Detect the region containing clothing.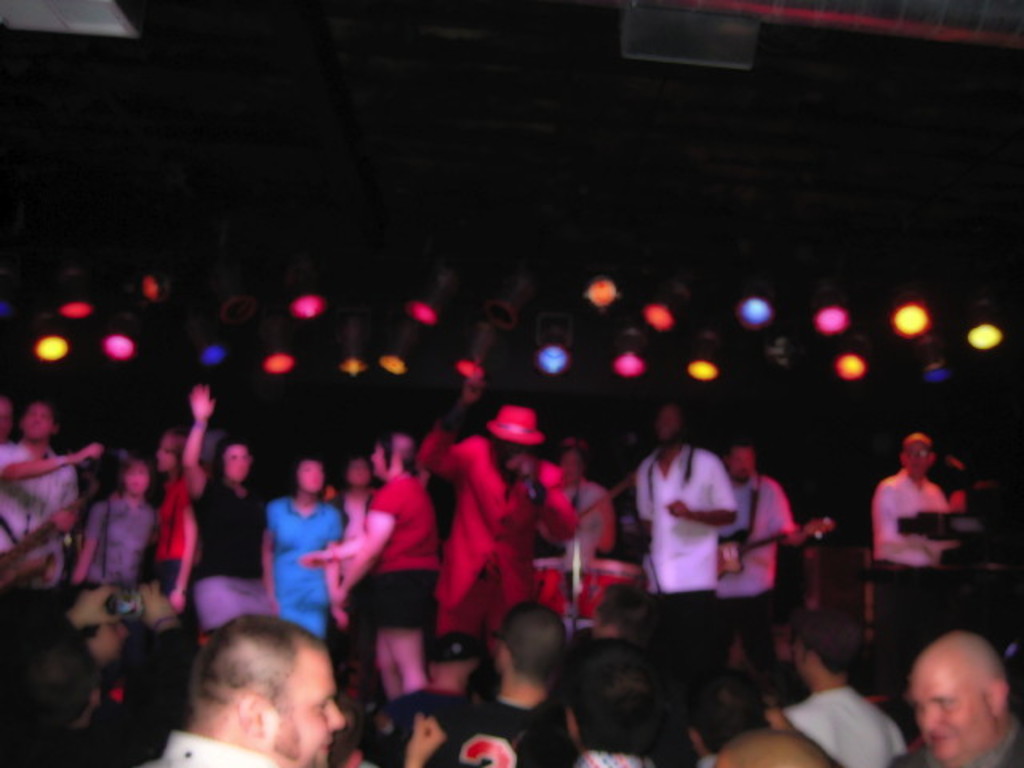
(258,494,333,642).
